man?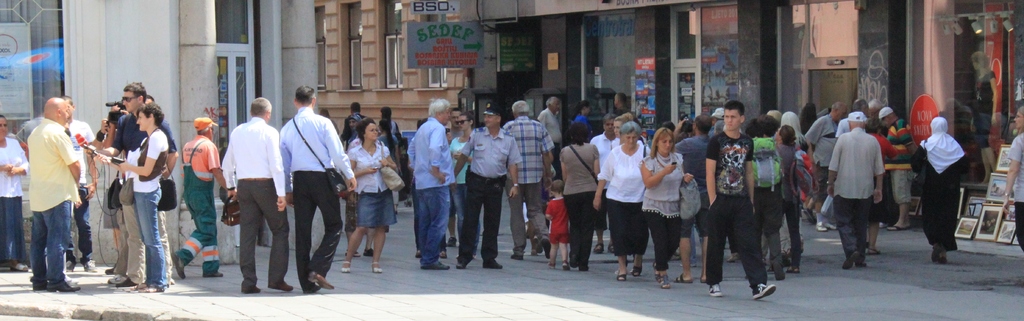
left=223, top=97, right=296, bottom=292
